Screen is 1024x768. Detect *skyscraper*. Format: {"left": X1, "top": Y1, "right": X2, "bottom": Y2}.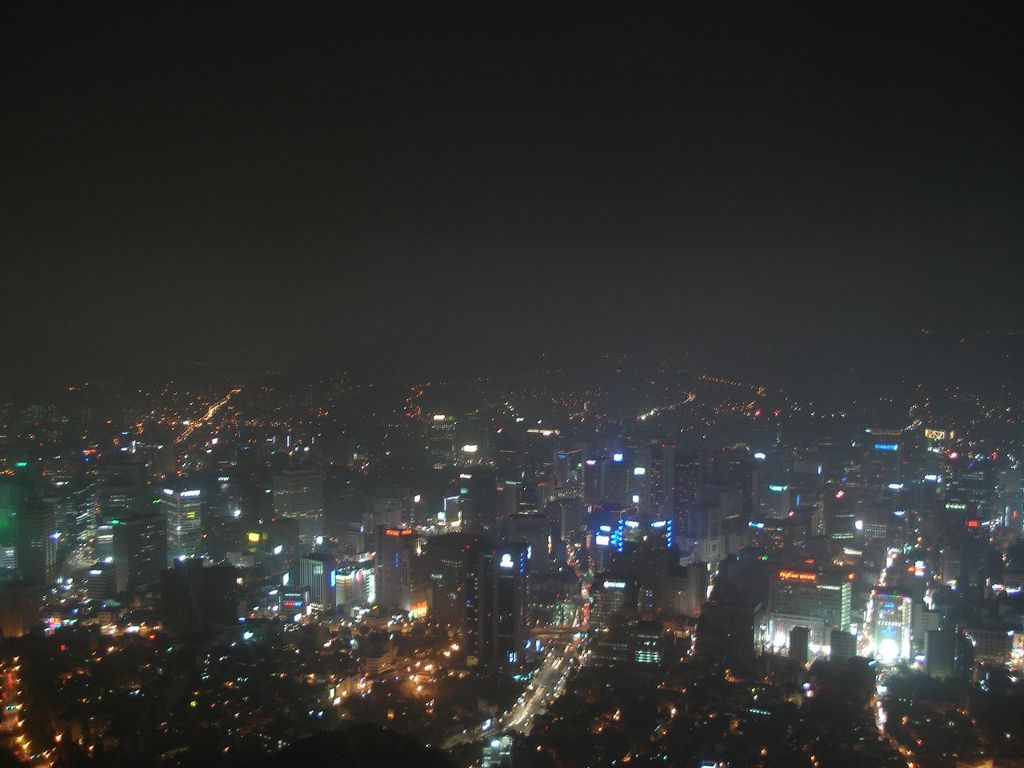
{"left": 761, "top": 566, "right": 858, "bottom": 630}.
